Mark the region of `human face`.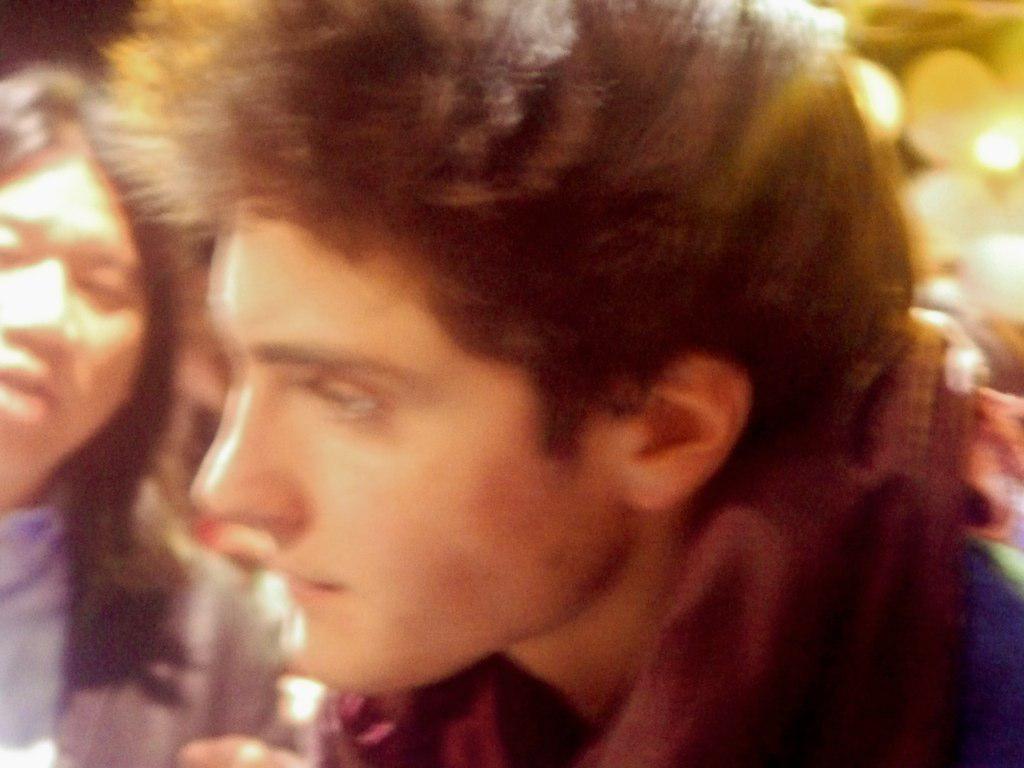
Region: region(184, 206, 626, 697).
